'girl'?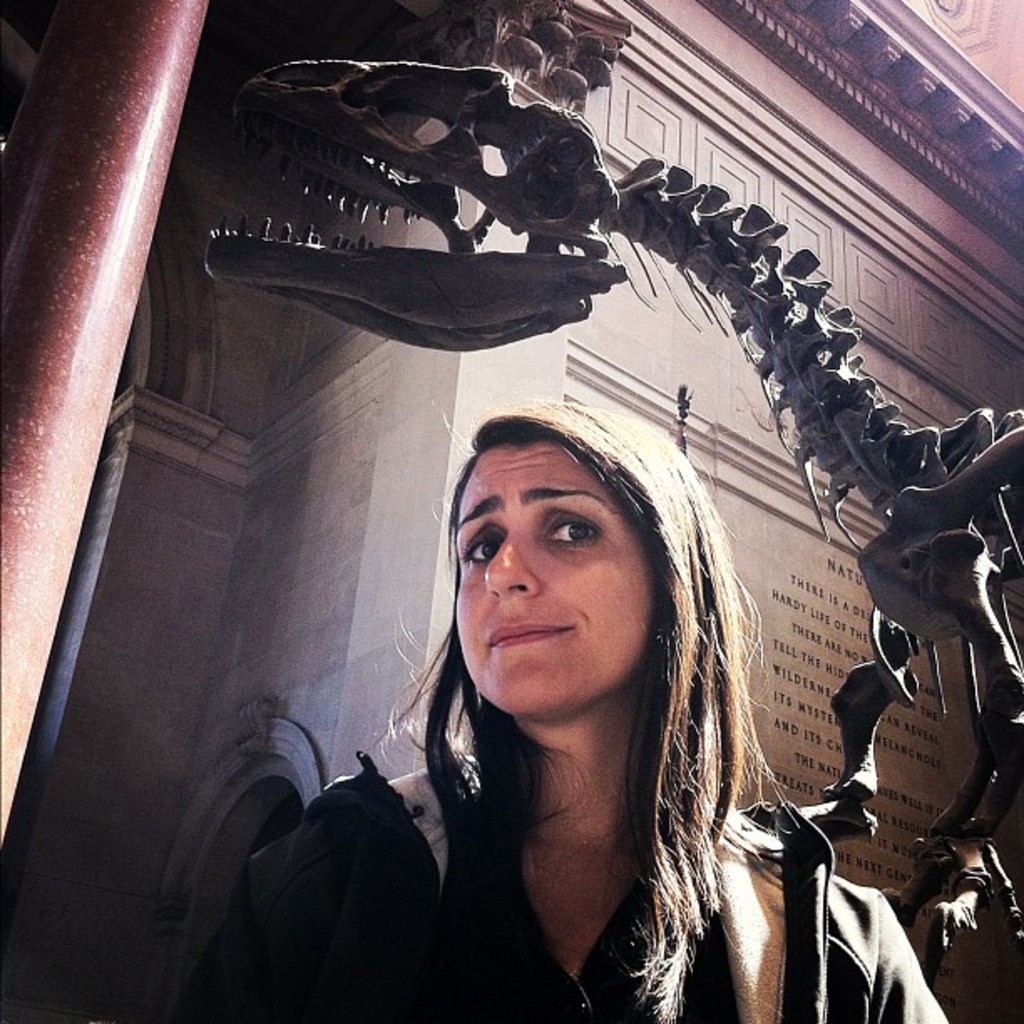
238, 400, 947, 1017
